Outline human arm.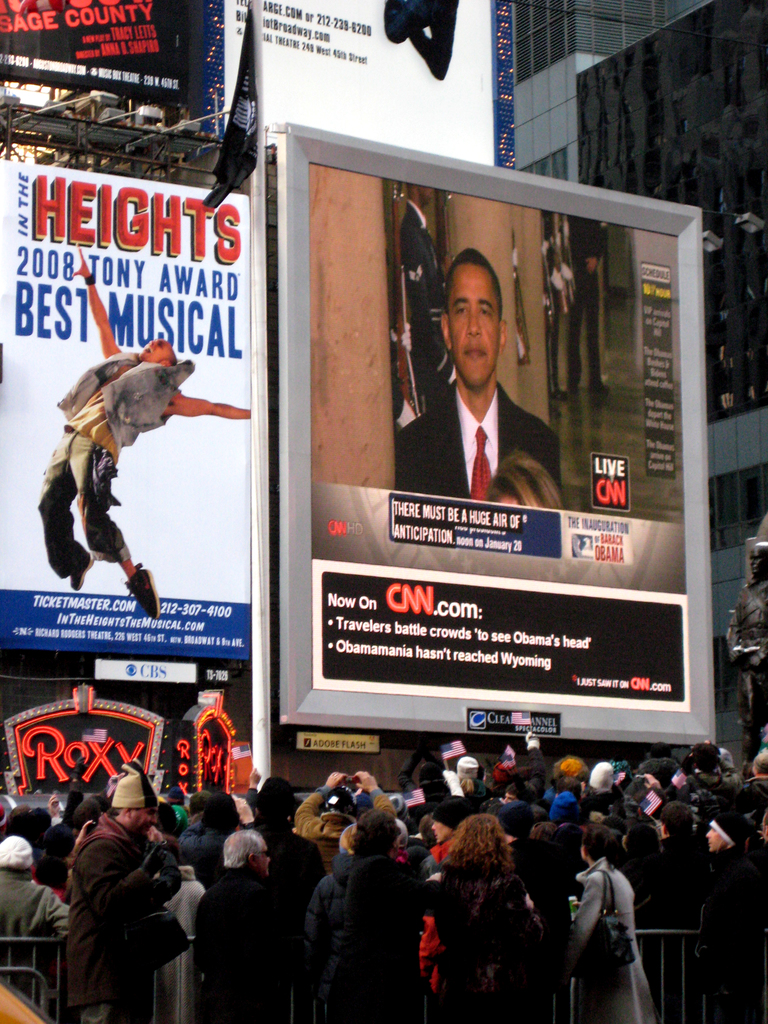
Outline: bbox=(332, 737, 389, 836).
